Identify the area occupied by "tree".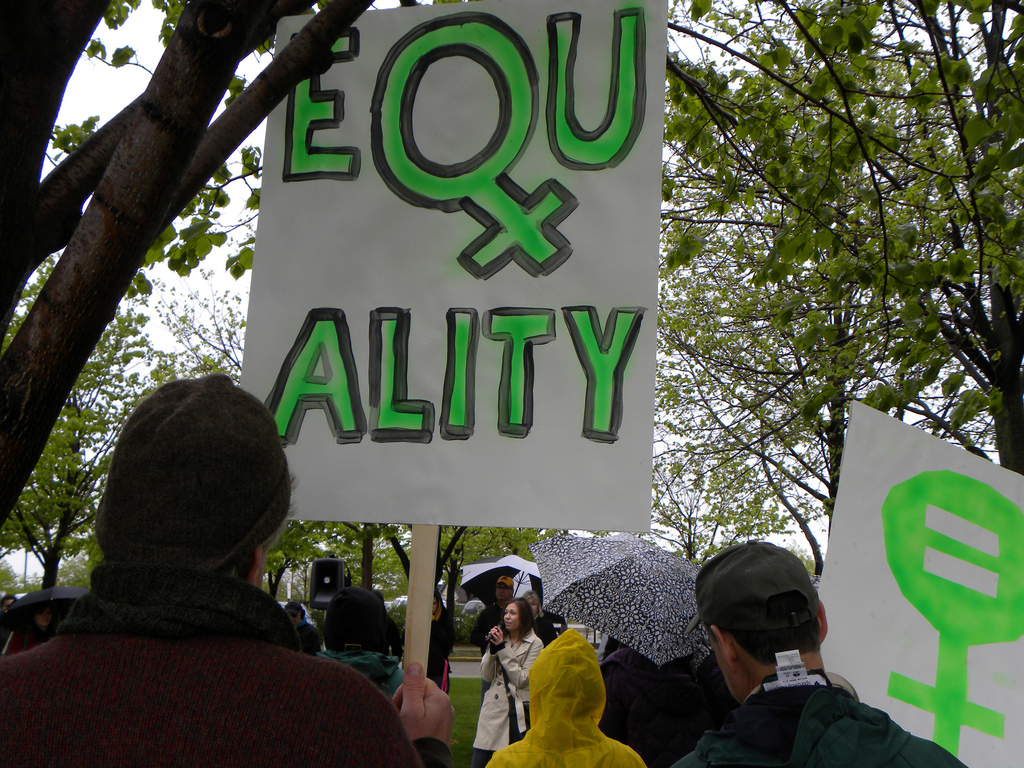
Area: region(0, 0, 377, 528).
